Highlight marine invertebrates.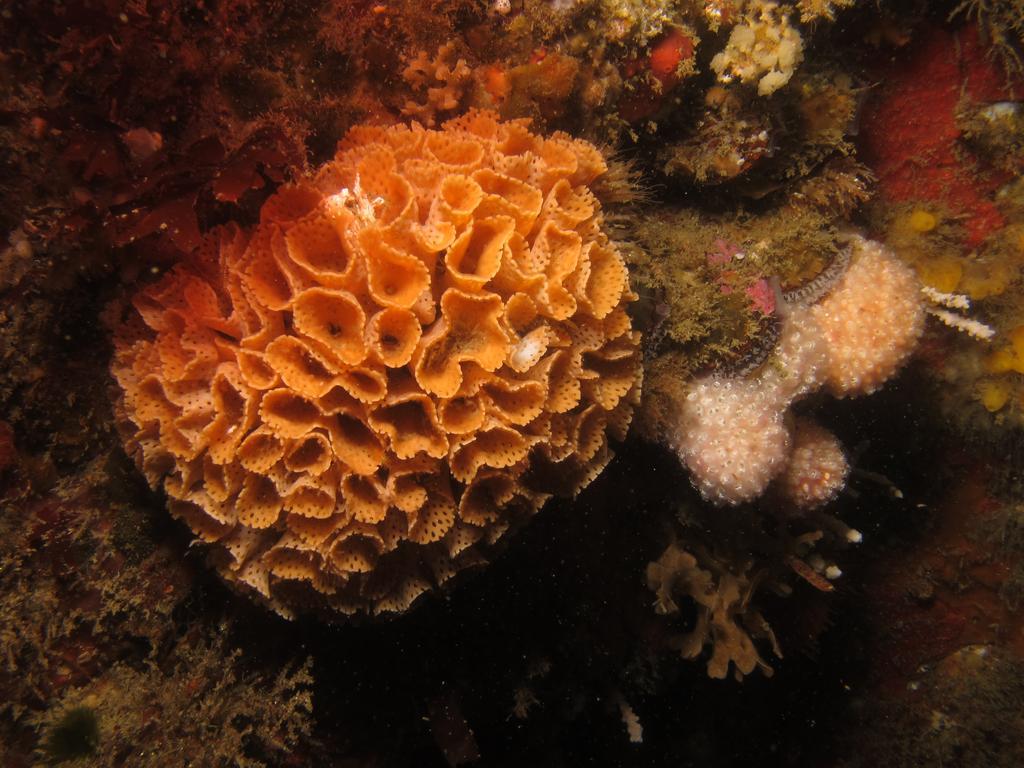
Highlighted region: pyautogui.locateOnScreen(633, 540, 772, 693).
